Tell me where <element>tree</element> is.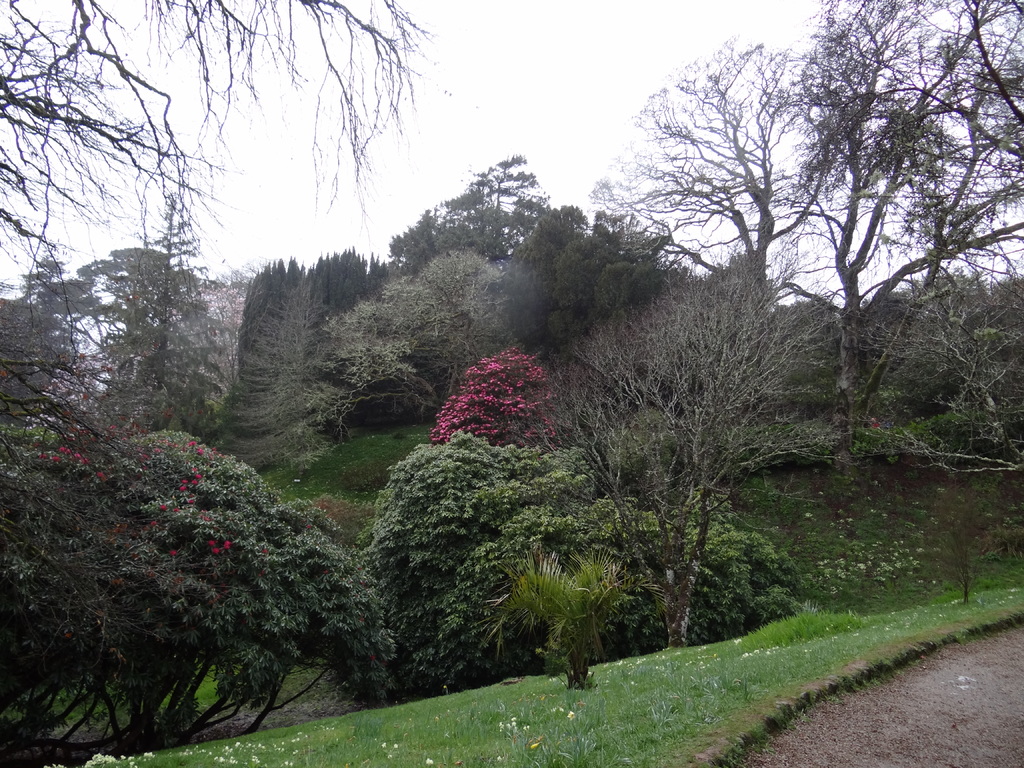
<element>tree</element> is at [x1=585, y1=36, x2=842, y2=339].
